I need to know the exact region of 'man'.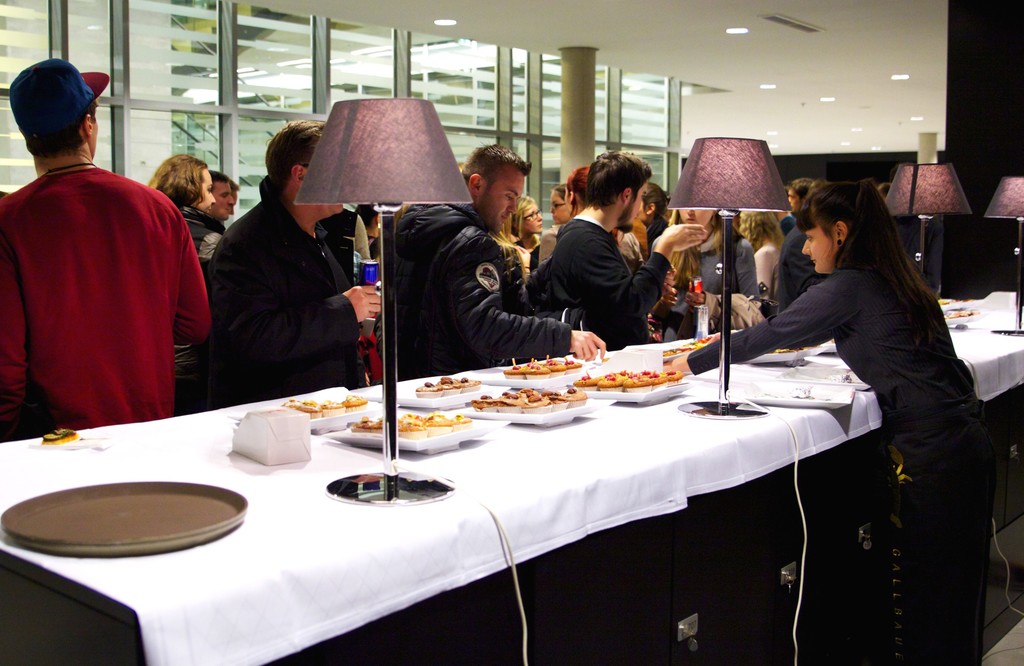
Region: bbox=[199, 122, 383, 416].
